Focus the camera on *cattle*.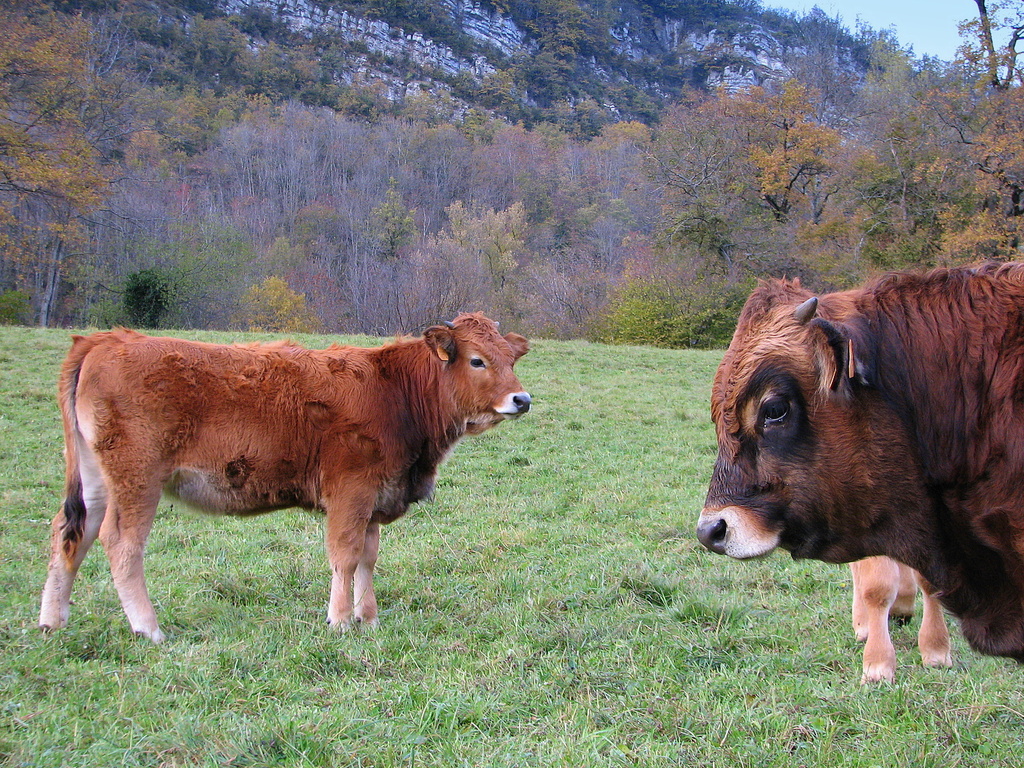
Focus region: rect(5, 296, 540, 646).
